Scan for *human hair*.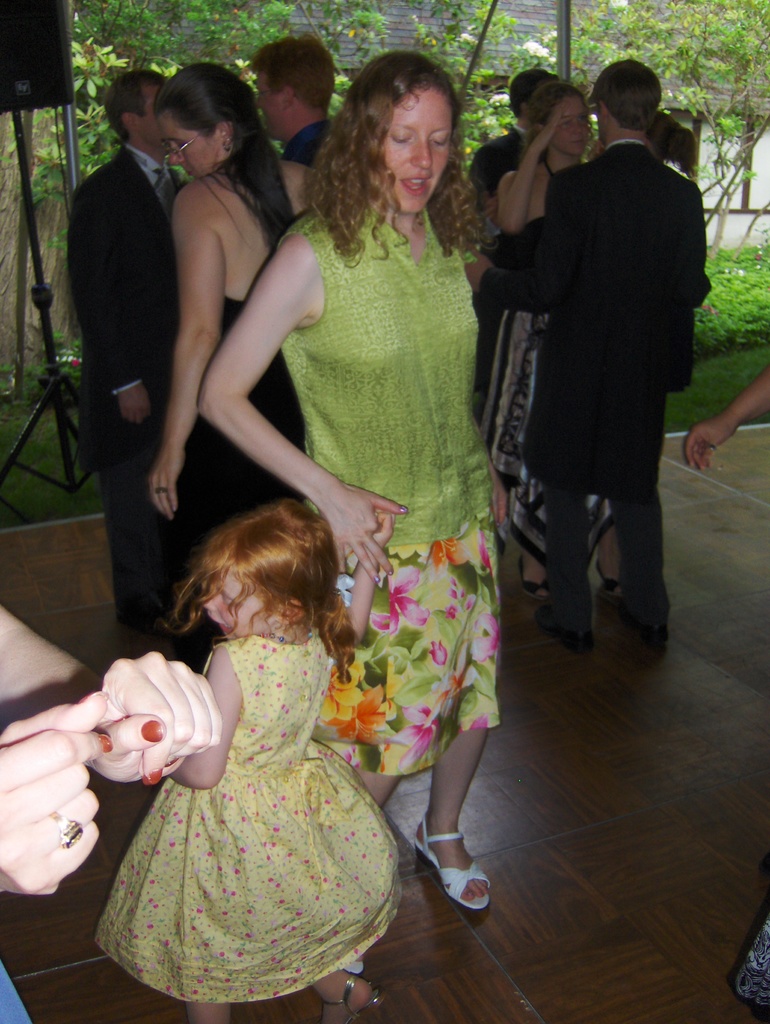
Scan result: <bbox>540, 78, 582, 131</bbox>.
